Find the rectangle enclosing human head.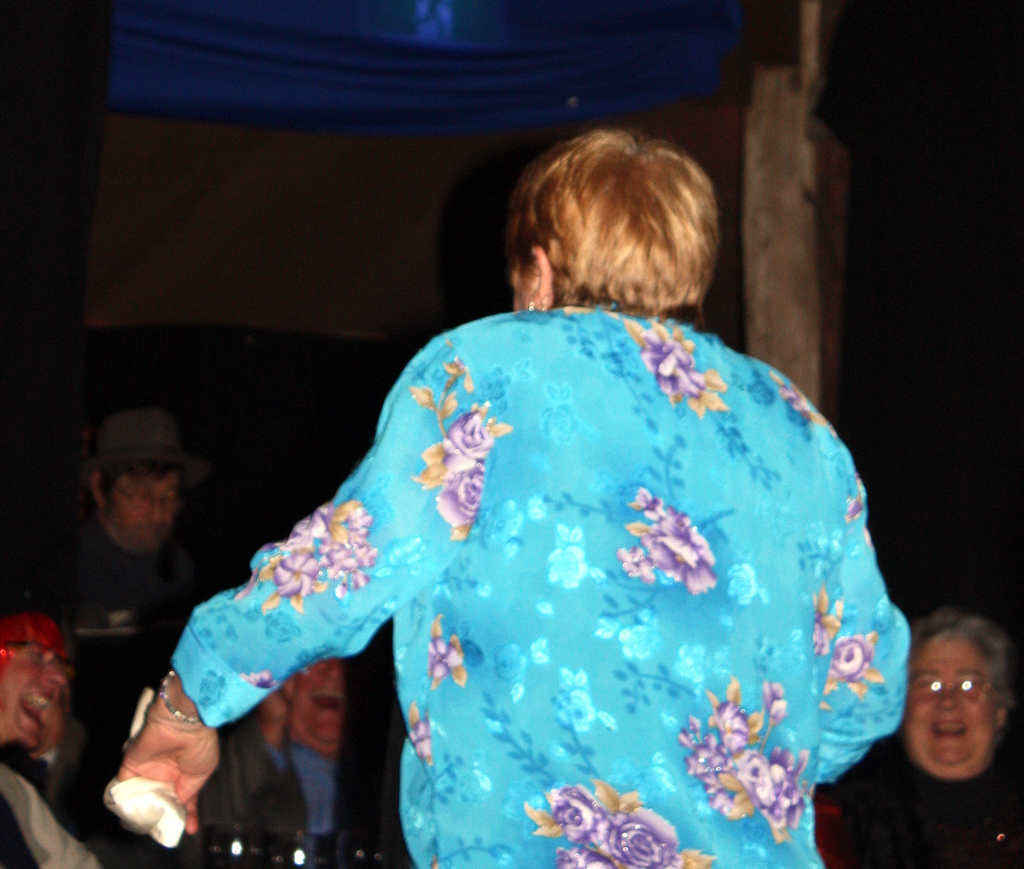
{"left": 277, "top": 658, "right": 349, "bottom": 749}.
